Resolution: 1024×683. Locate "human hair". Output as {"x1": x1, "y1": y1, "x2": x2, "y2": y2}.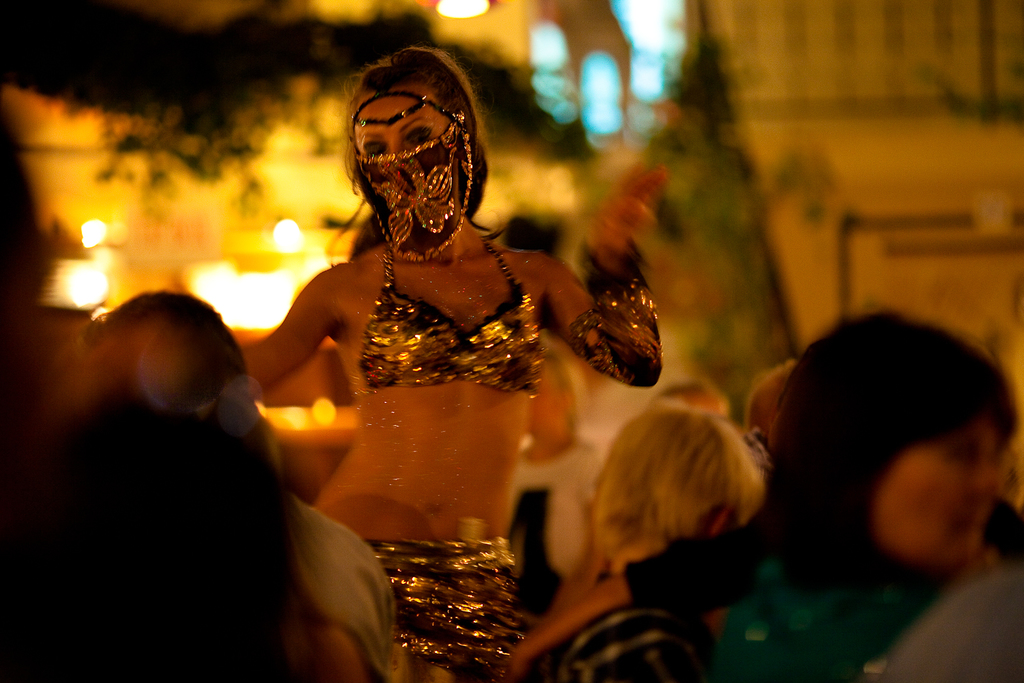
{"x1": 761, "y1": 304, "x2": 1020, "y2": 594}.
